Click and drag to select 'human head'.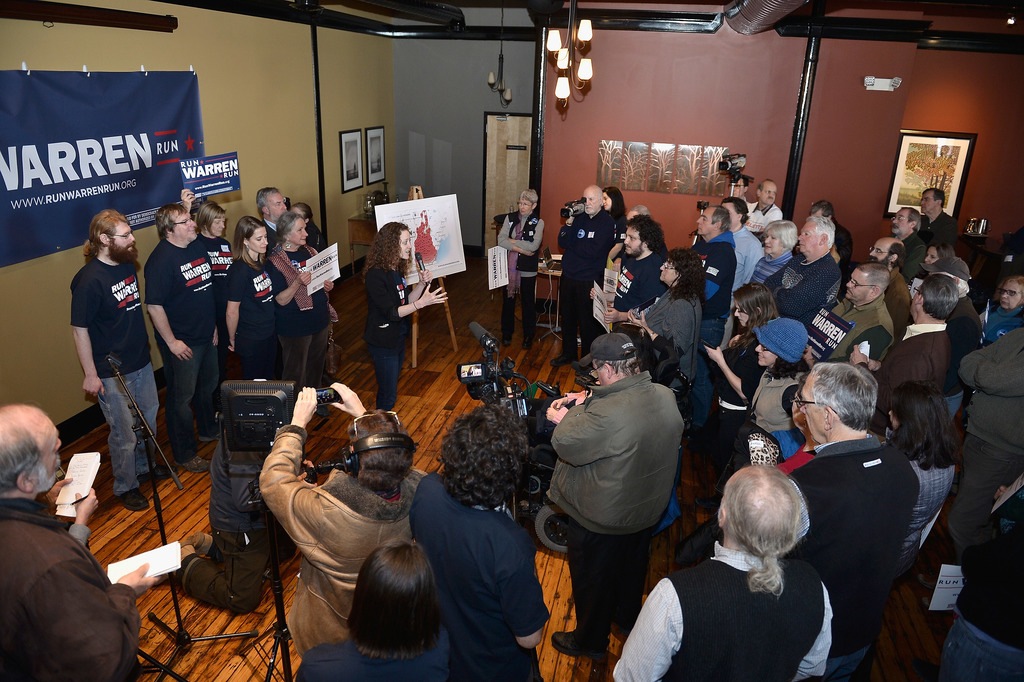
Selection: BBox(518, 190, 540, 215).
